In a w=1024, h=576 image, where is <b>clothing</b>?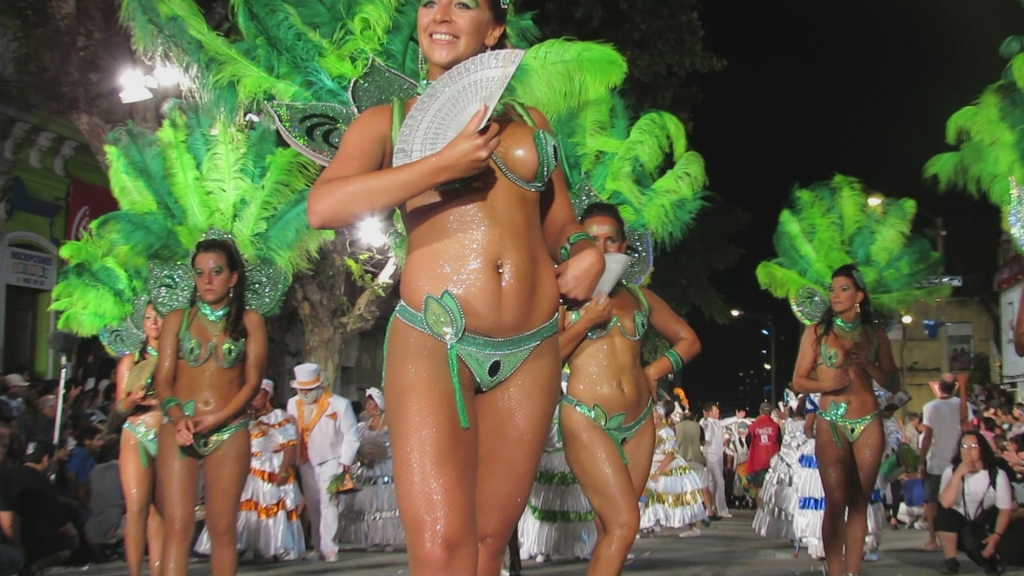
<region>746, 414, 785, 486</region>.
